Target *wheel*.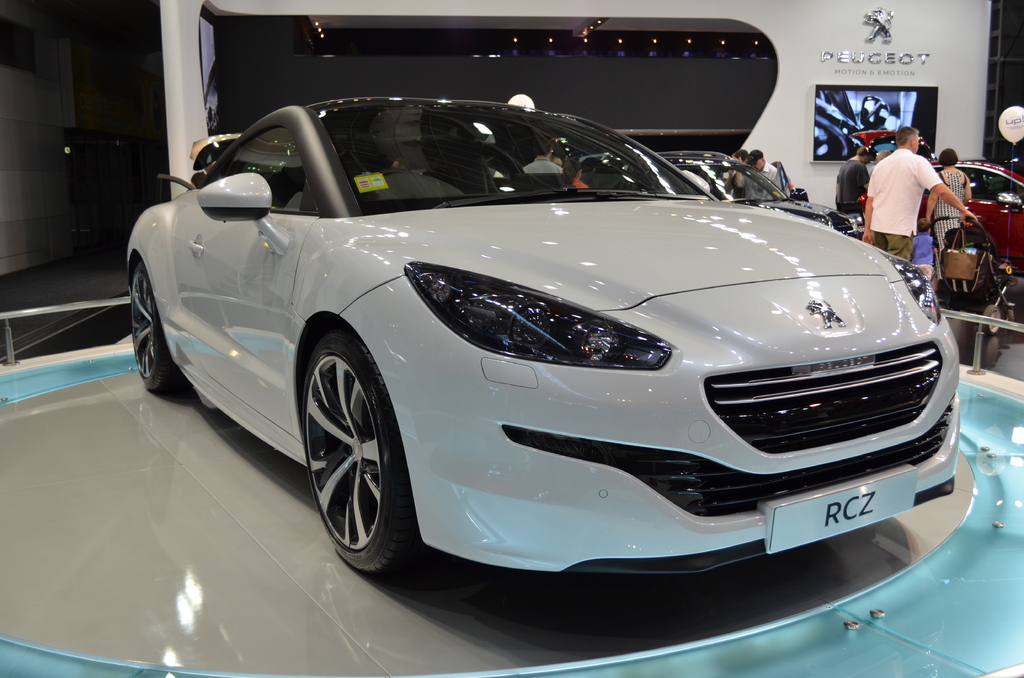
Target region: pyautogui.locateOnScreen(130, 266, 180, 392).
